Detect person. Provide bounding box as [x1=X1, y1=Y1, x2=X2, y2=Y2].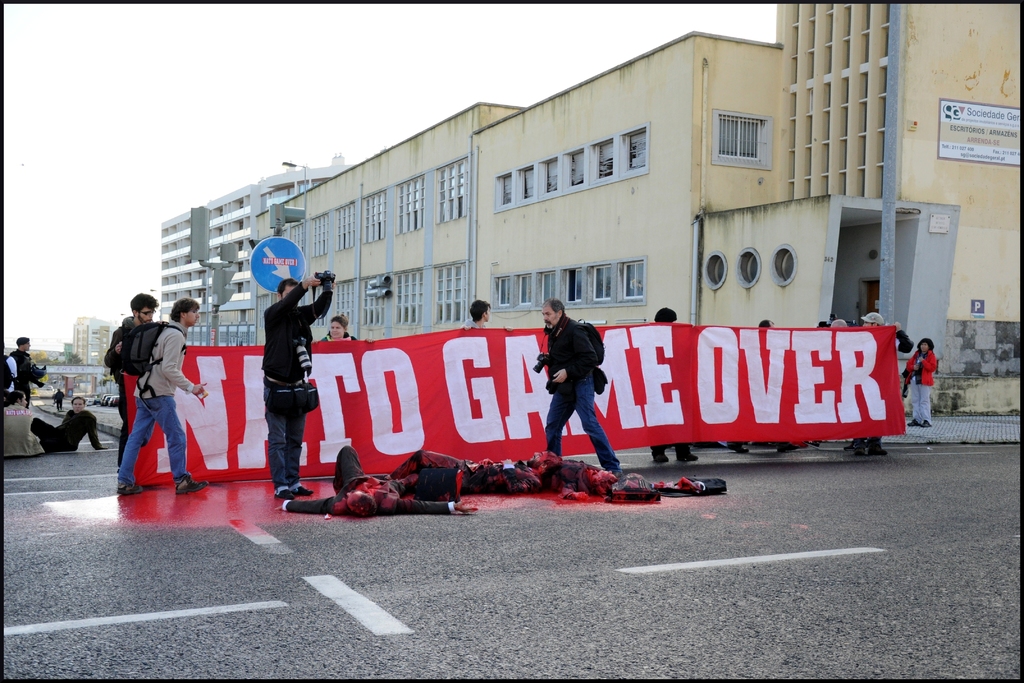
[x1=3, y1=390, x2=44, y2=456].
